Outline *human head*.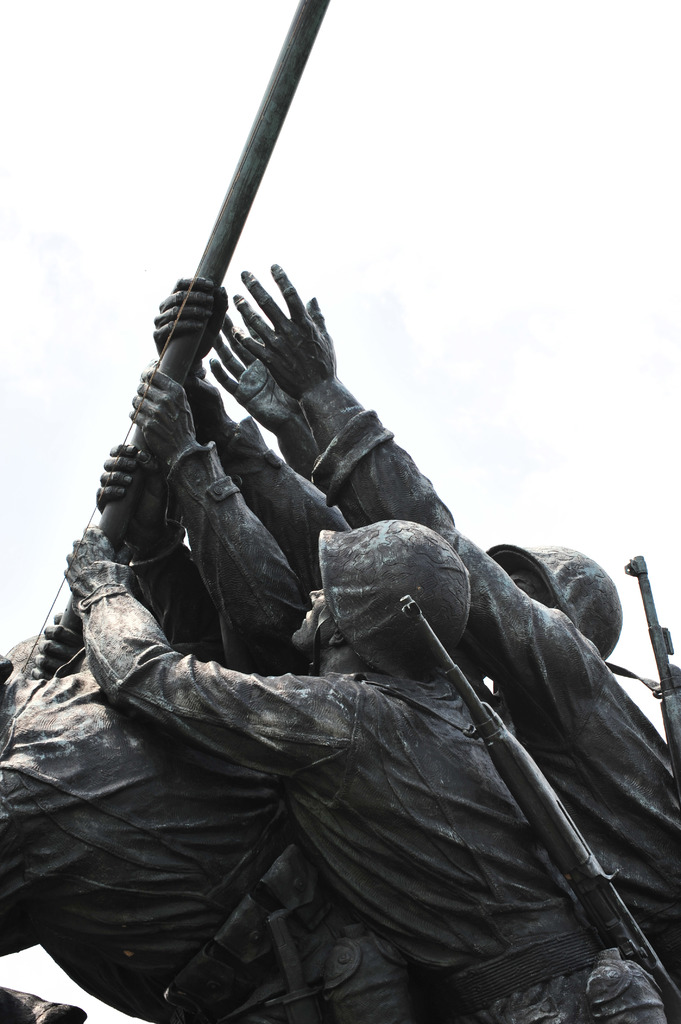
Outline: 325,526,497,687.
